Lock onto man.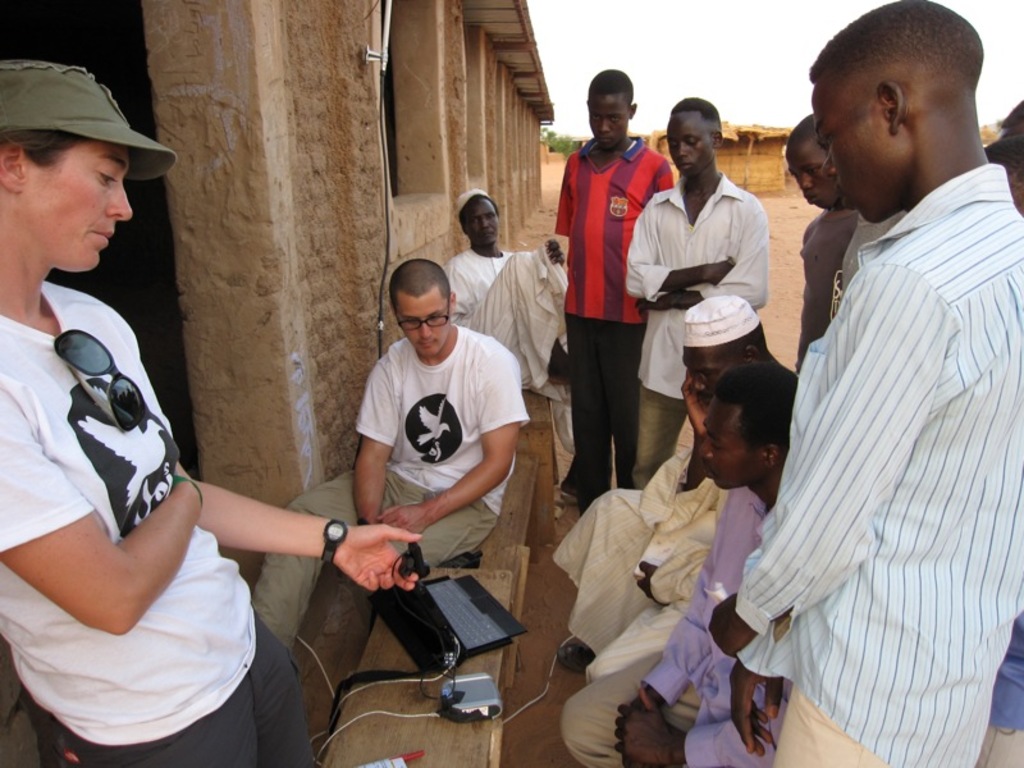
Locked: x1=627, y1=88, x2=771, y2=492.
